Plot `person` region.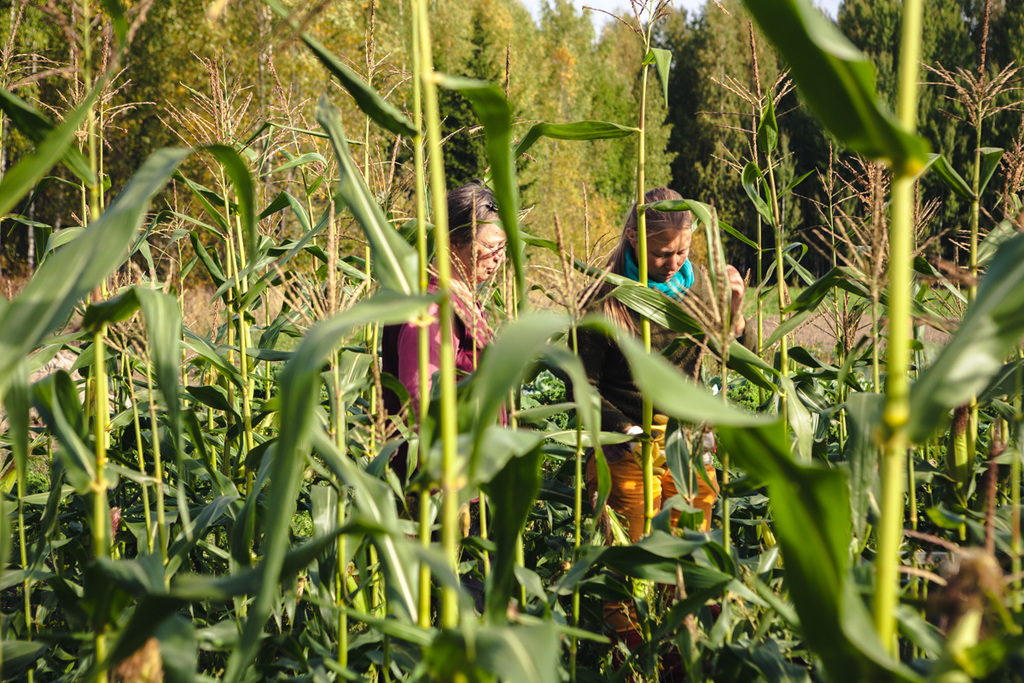
Plotted at {"left": 565, "top": 188, "right": 758, "bottom": 651}.
